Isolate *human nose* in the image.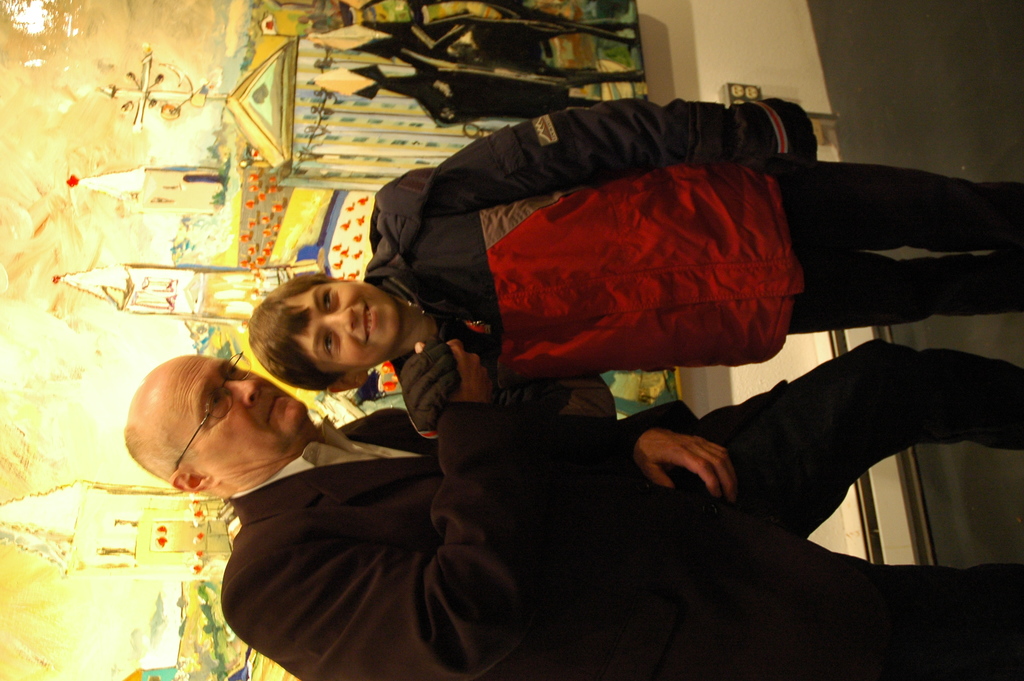
Isolated region: left=220, top=382, right=261, bottom=409.
